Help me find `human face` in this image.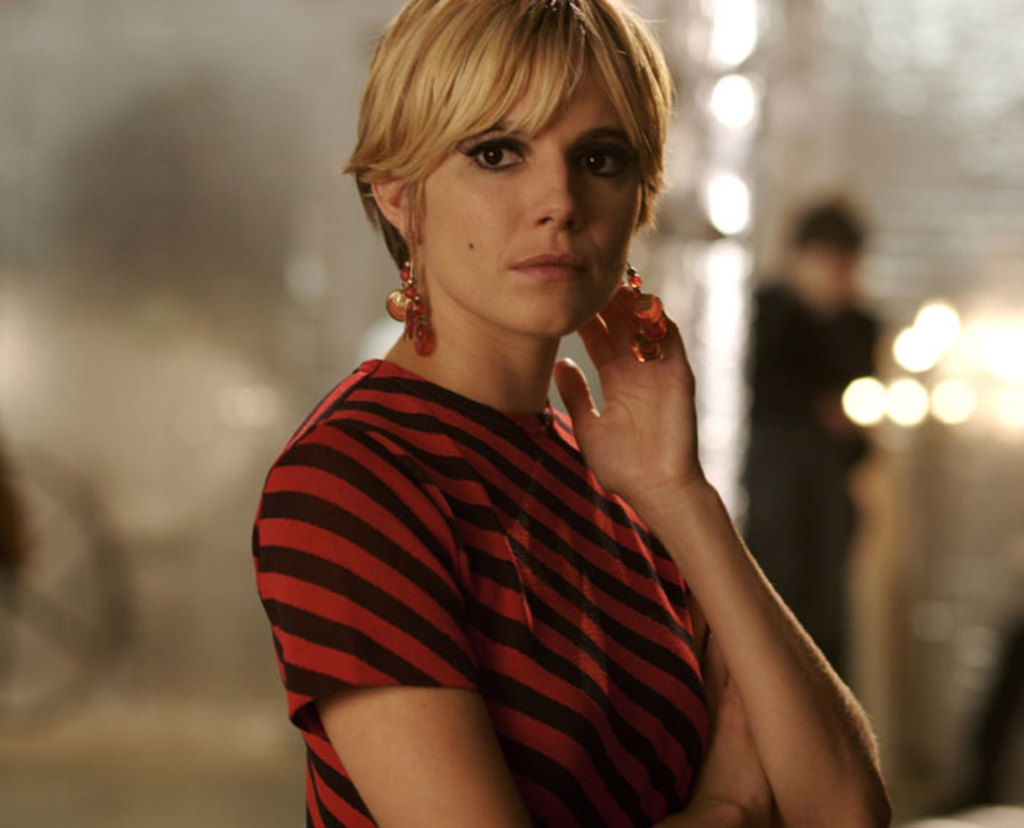
Found it: l=418, t=48, r=636, b=342.
